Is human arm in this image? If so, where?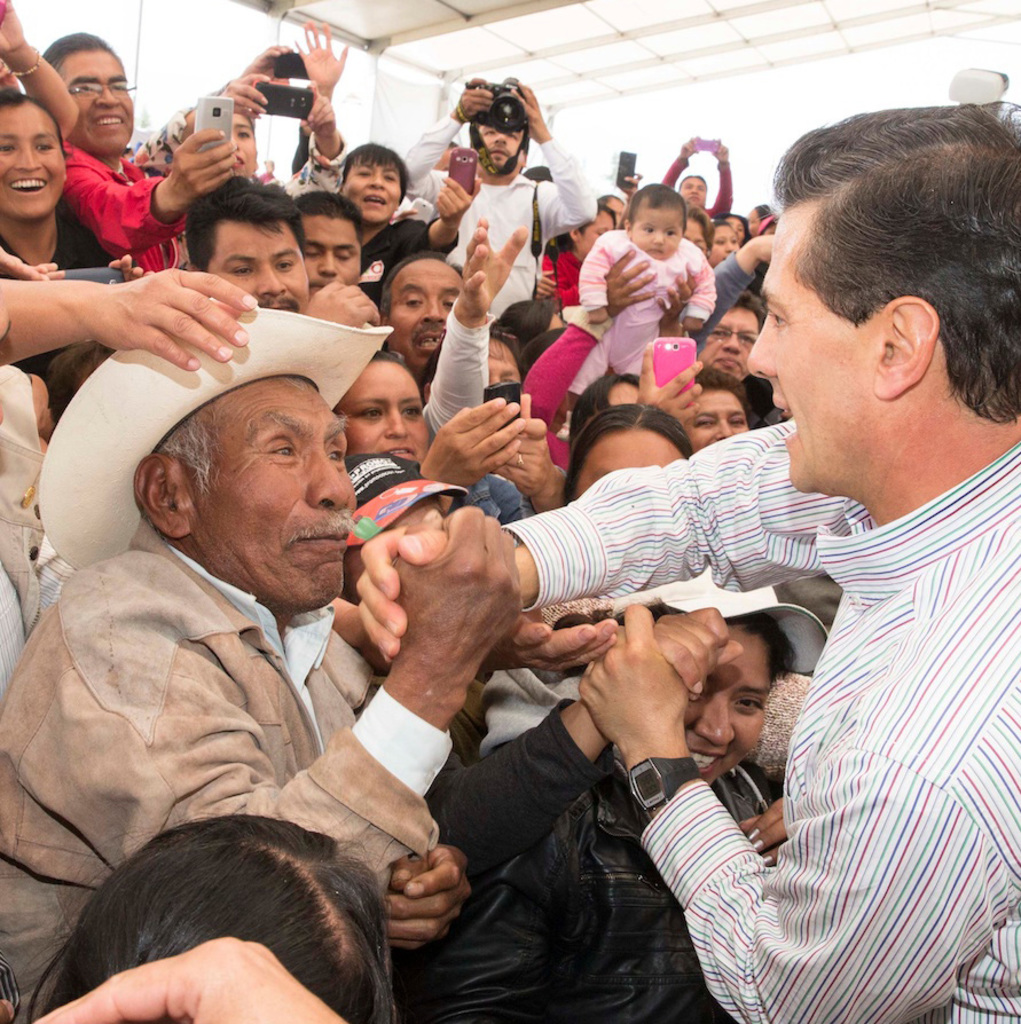
Yes, at rect(0, 13, 81, 141).
